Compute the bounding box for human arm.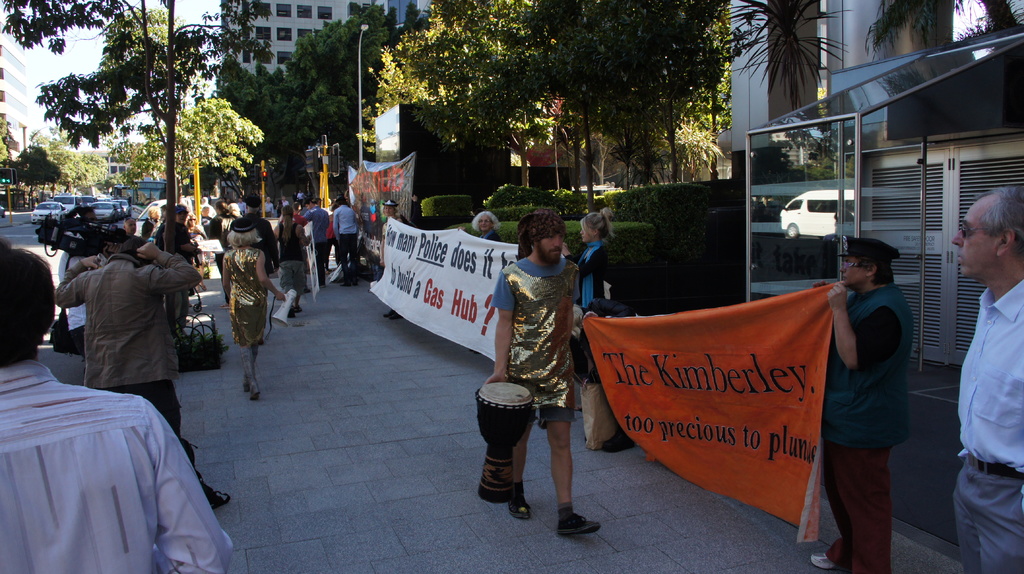
[144, 393, 239, 573].
